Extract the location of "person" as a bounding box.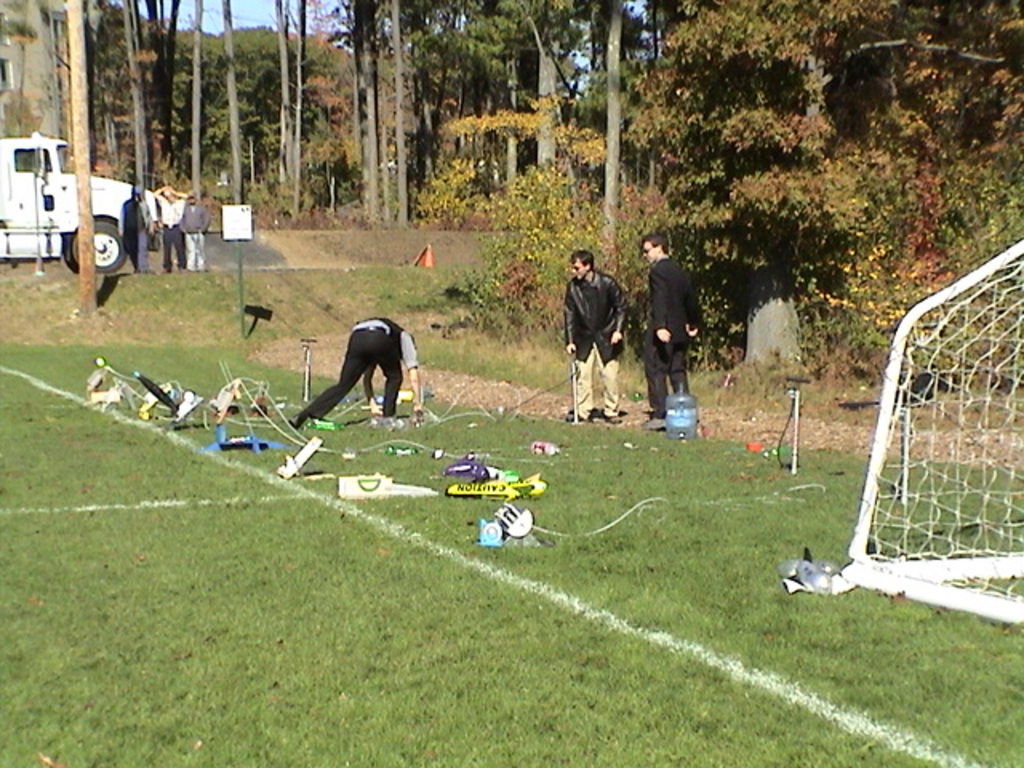
bbox(142, 184, 190, 275).
